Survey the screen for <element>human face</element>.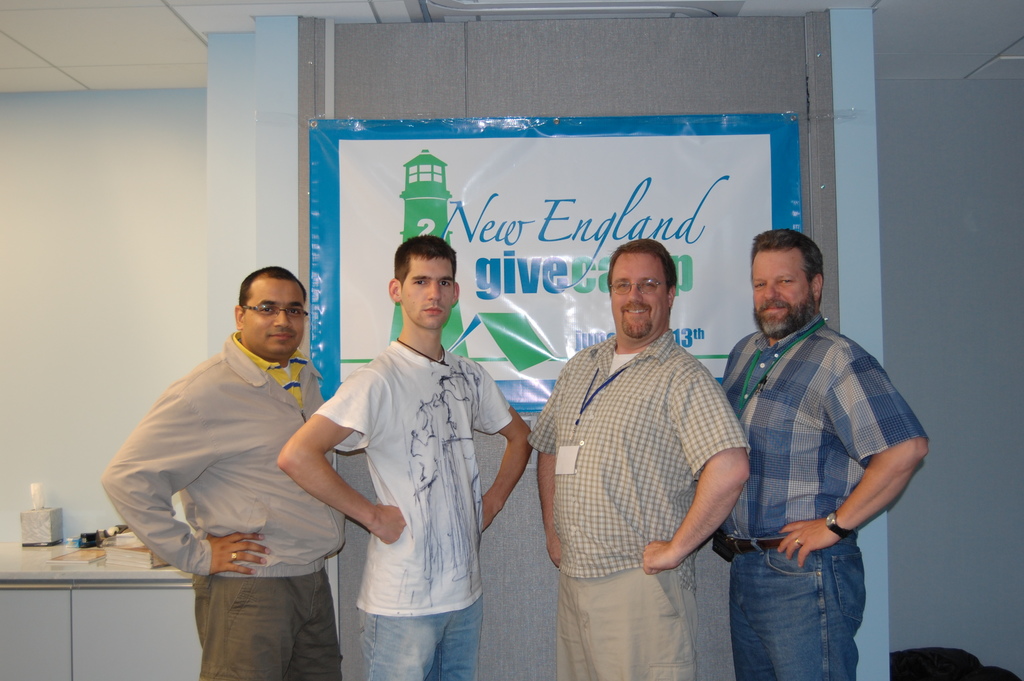
Survey found: 243, 275, 303, 356.
